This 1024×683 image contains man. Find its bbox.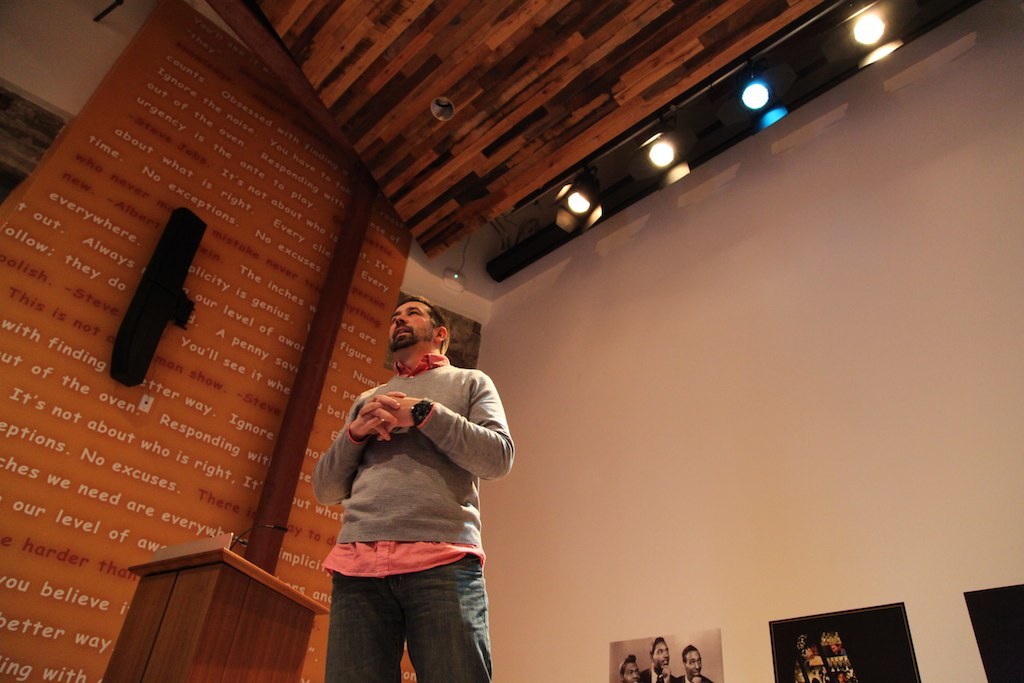
l=618, t=654, r=639, b=682.
